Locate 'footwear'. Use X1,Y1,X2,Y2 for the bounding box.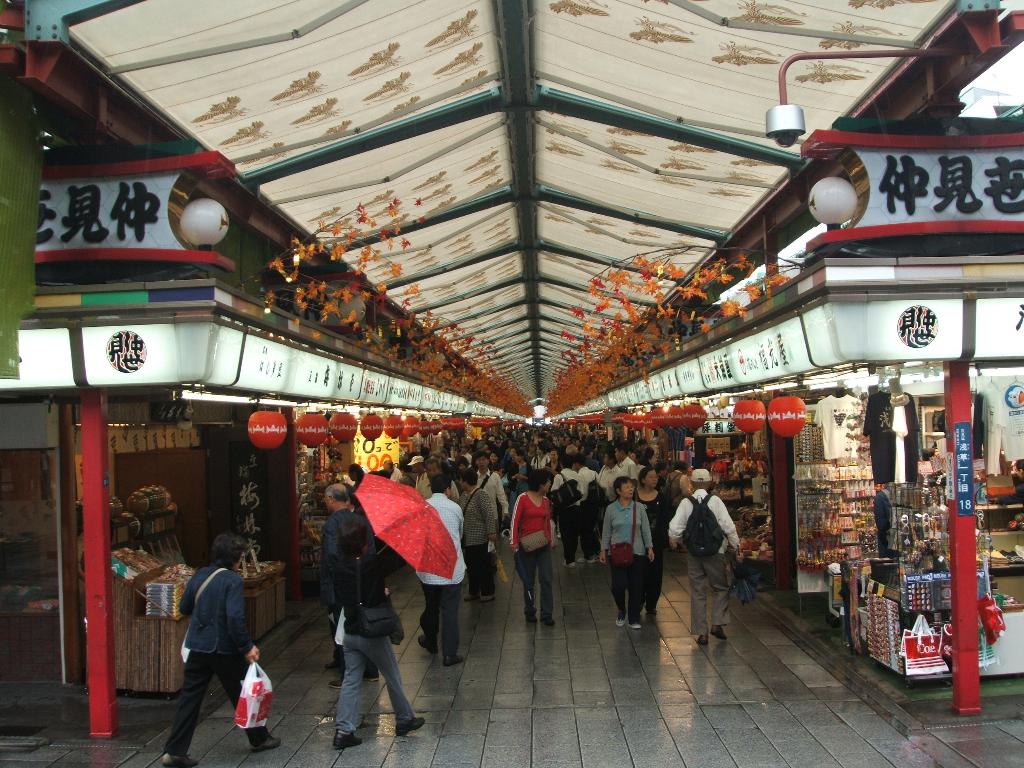
161,755,197,767.
